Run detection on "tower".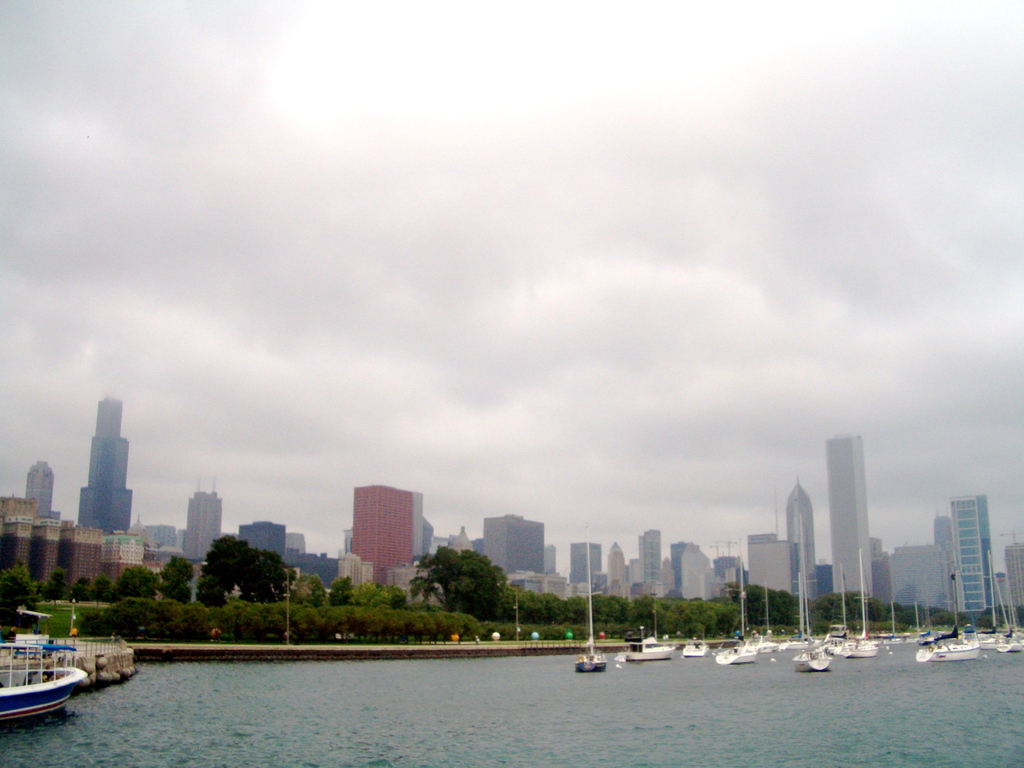
Result: (988,568,1017,620).
